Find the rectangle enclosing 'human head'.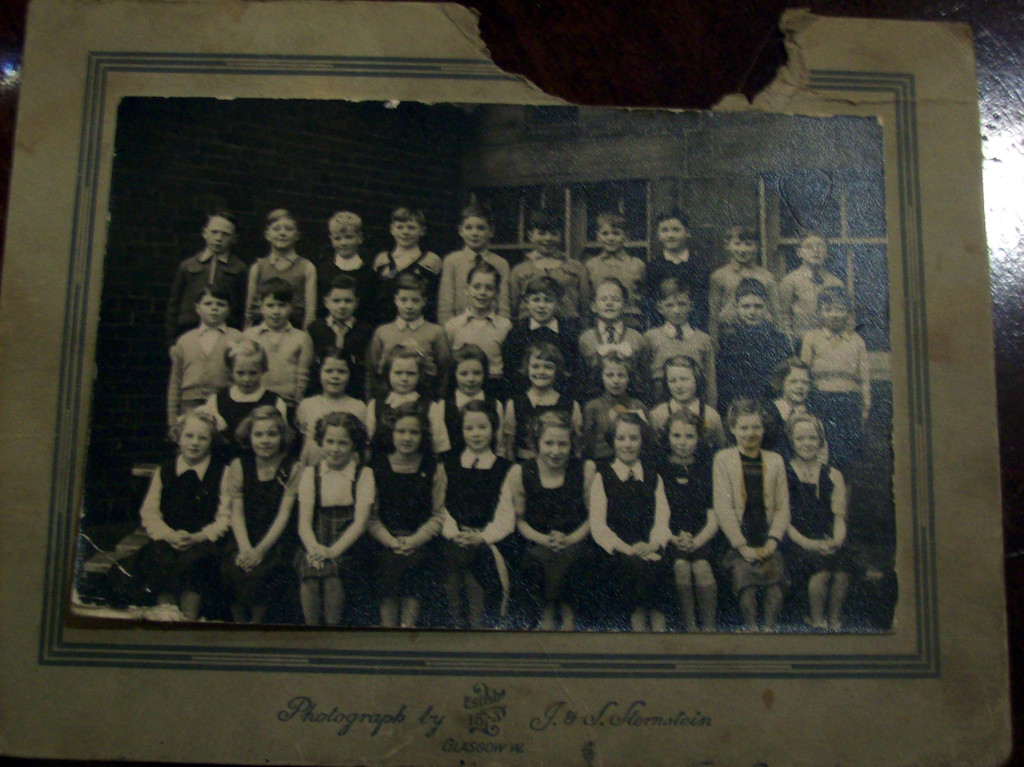
588:275:628:320.
